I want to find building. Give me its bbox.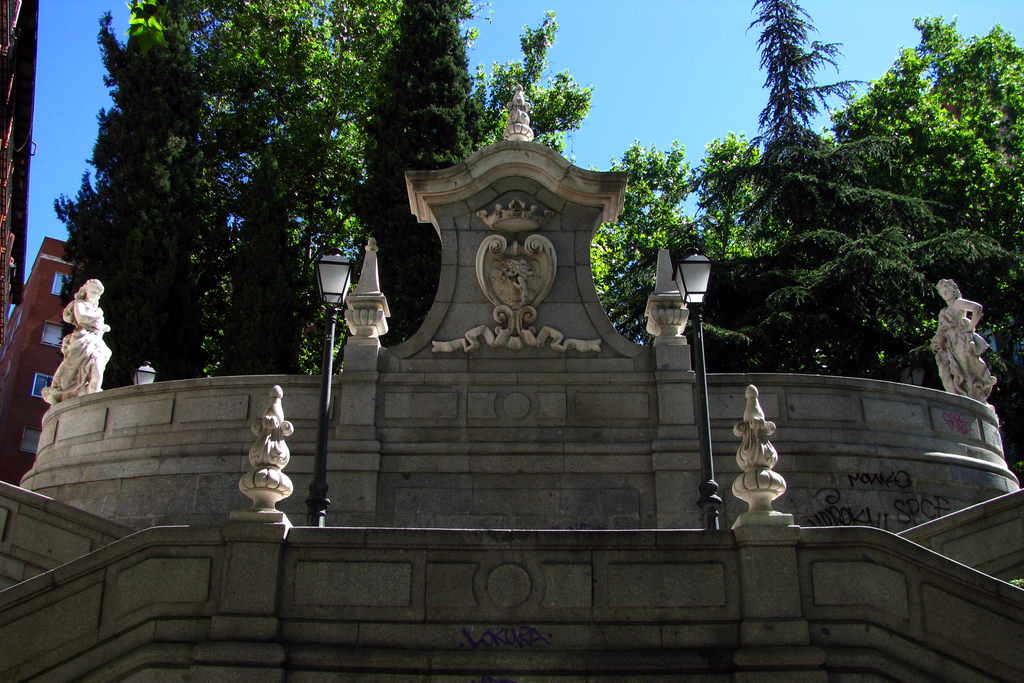
<bbox>0, 0, 28, 357</bbox>.
